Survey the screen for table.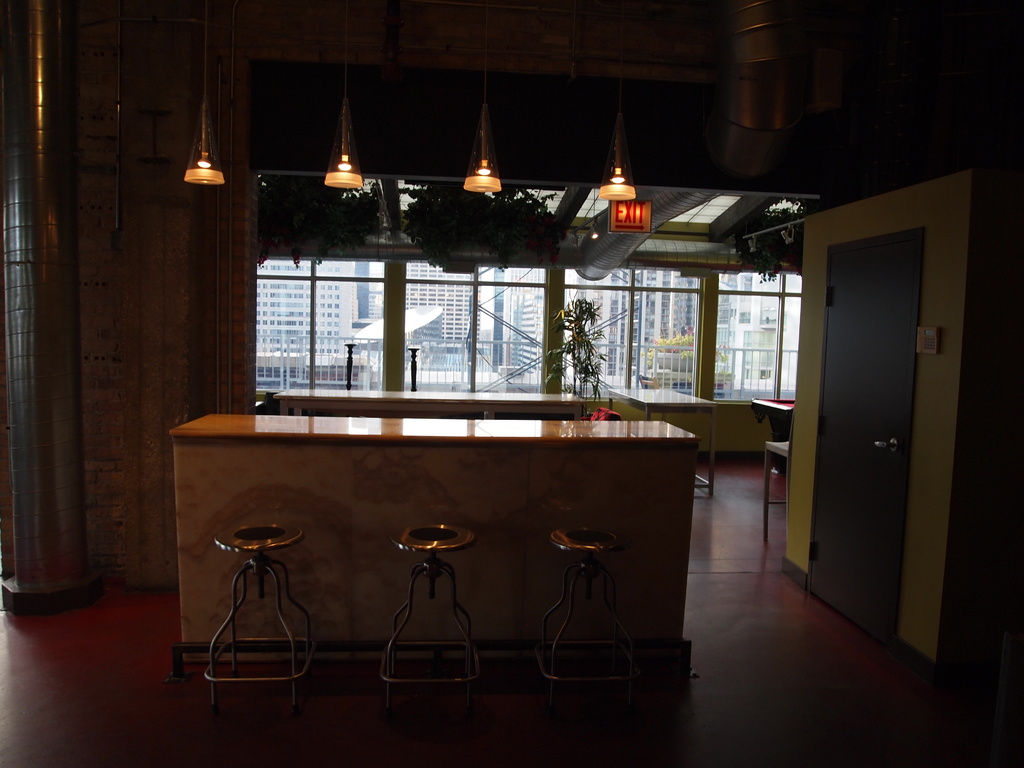
Survey found: rect(607, 385, 719, 497).
